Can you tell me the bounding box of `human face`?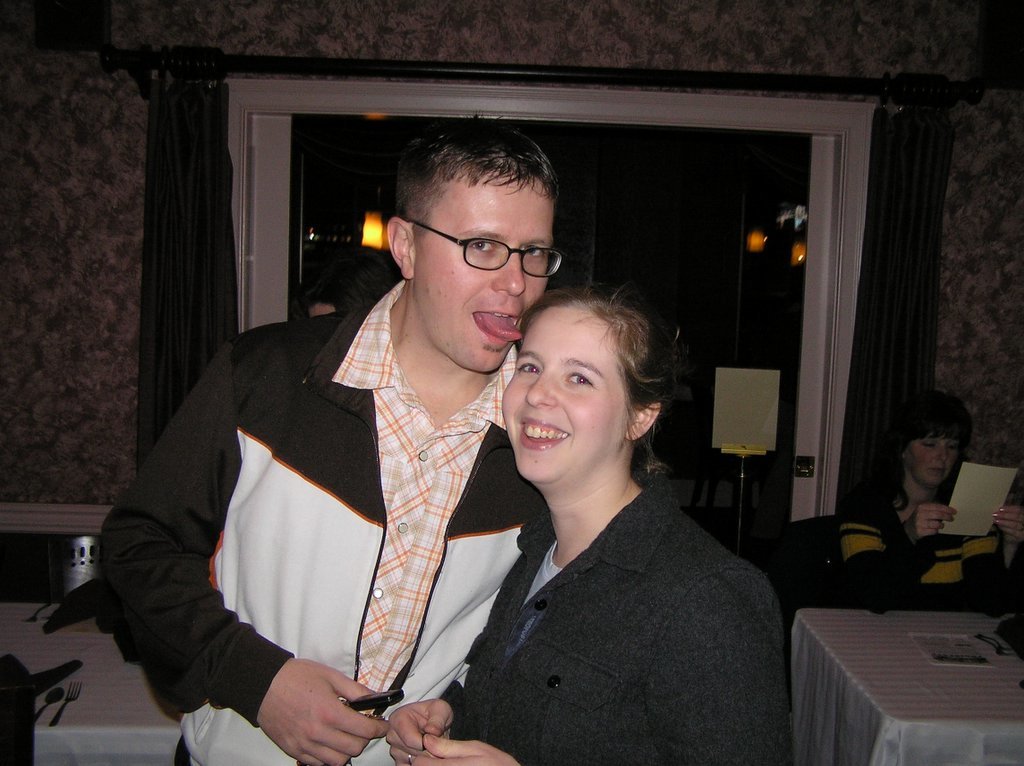
[411,171,552,370].
